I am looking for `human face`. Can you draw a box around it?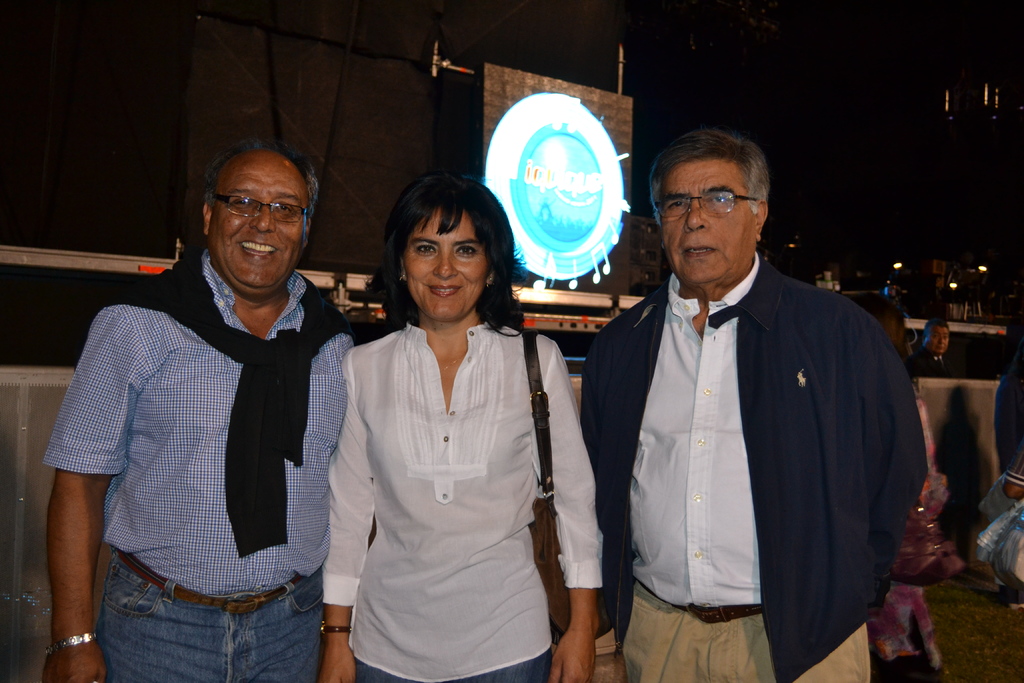
Sure, the bounding box is [666, 164, 753, 297].
